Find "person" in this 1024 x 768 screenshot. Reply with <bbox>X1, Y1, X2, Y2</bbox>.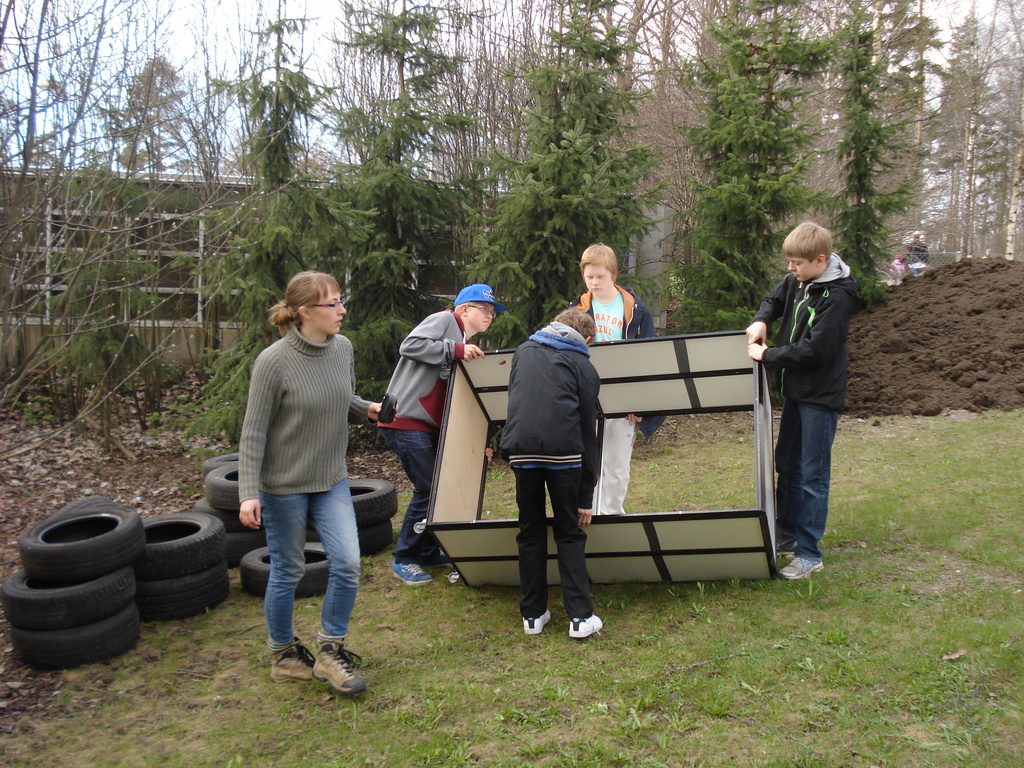
<bbox>239, 278, 390, 689</bbox>.
